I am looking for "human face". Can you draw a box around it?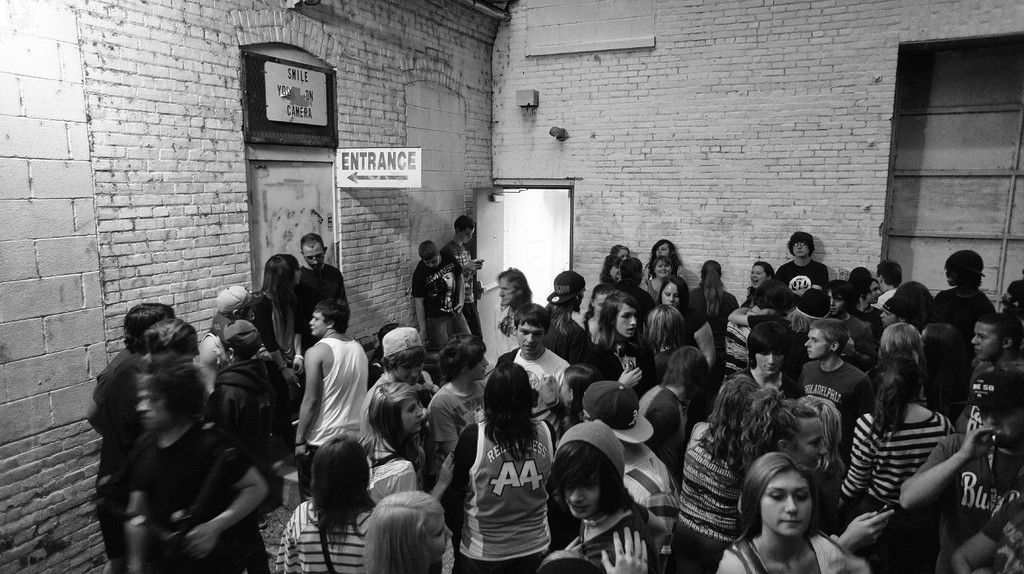
Sure, the bounding box is locate(753, 346, 788, 381).
